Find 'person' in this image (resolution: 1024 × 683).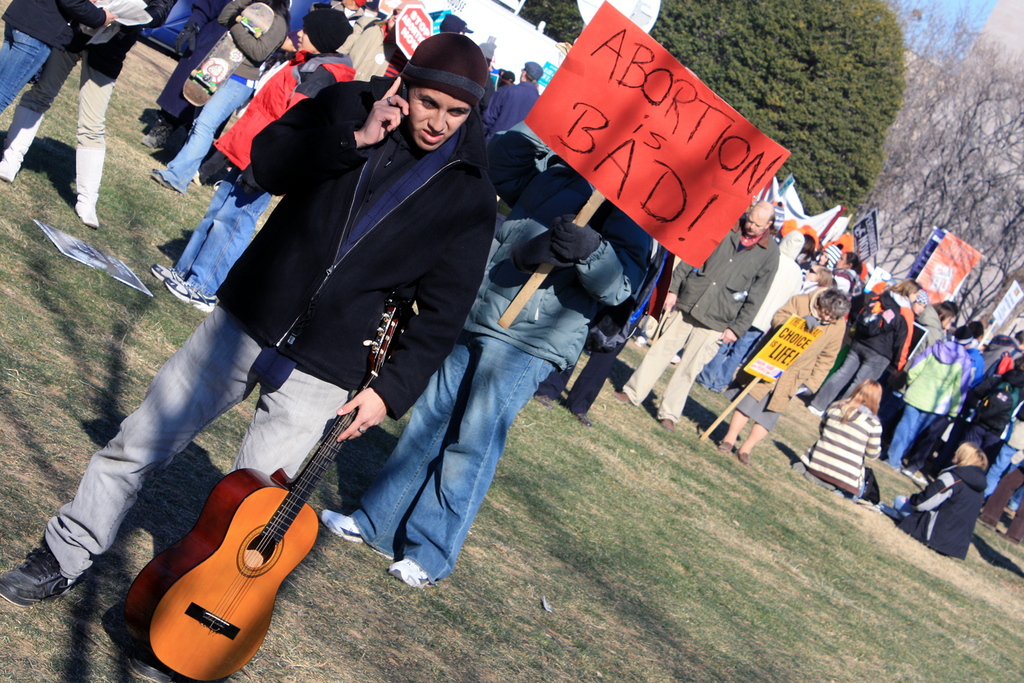
box=[0, 29, 474, 681].
